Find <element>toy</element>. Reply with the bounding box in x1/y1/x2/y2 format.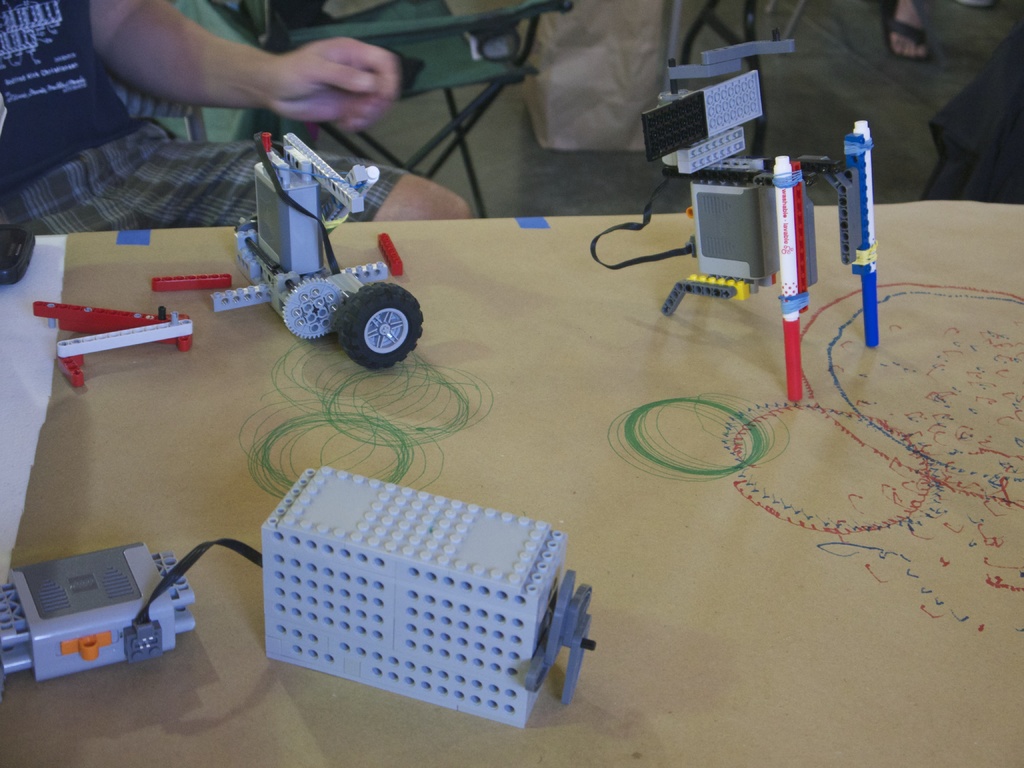
33/299/193/352.
